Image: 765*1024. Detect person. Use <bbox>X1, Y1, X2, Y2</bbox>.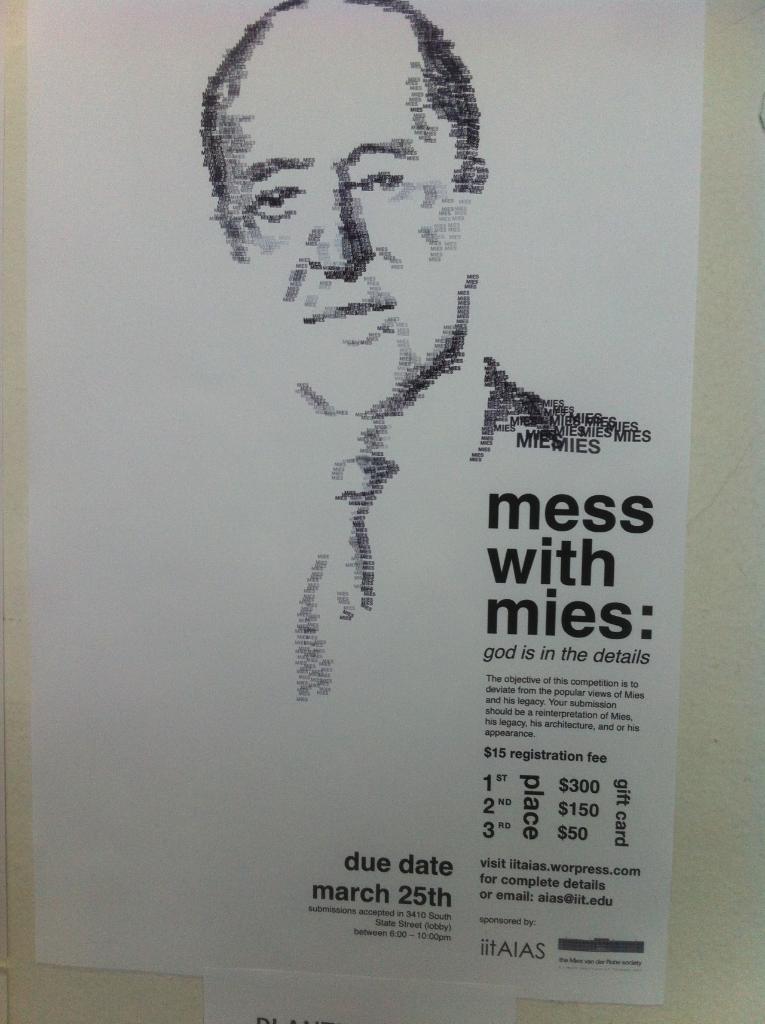
<bbox>201, 0, 669, 699</bbox>.
